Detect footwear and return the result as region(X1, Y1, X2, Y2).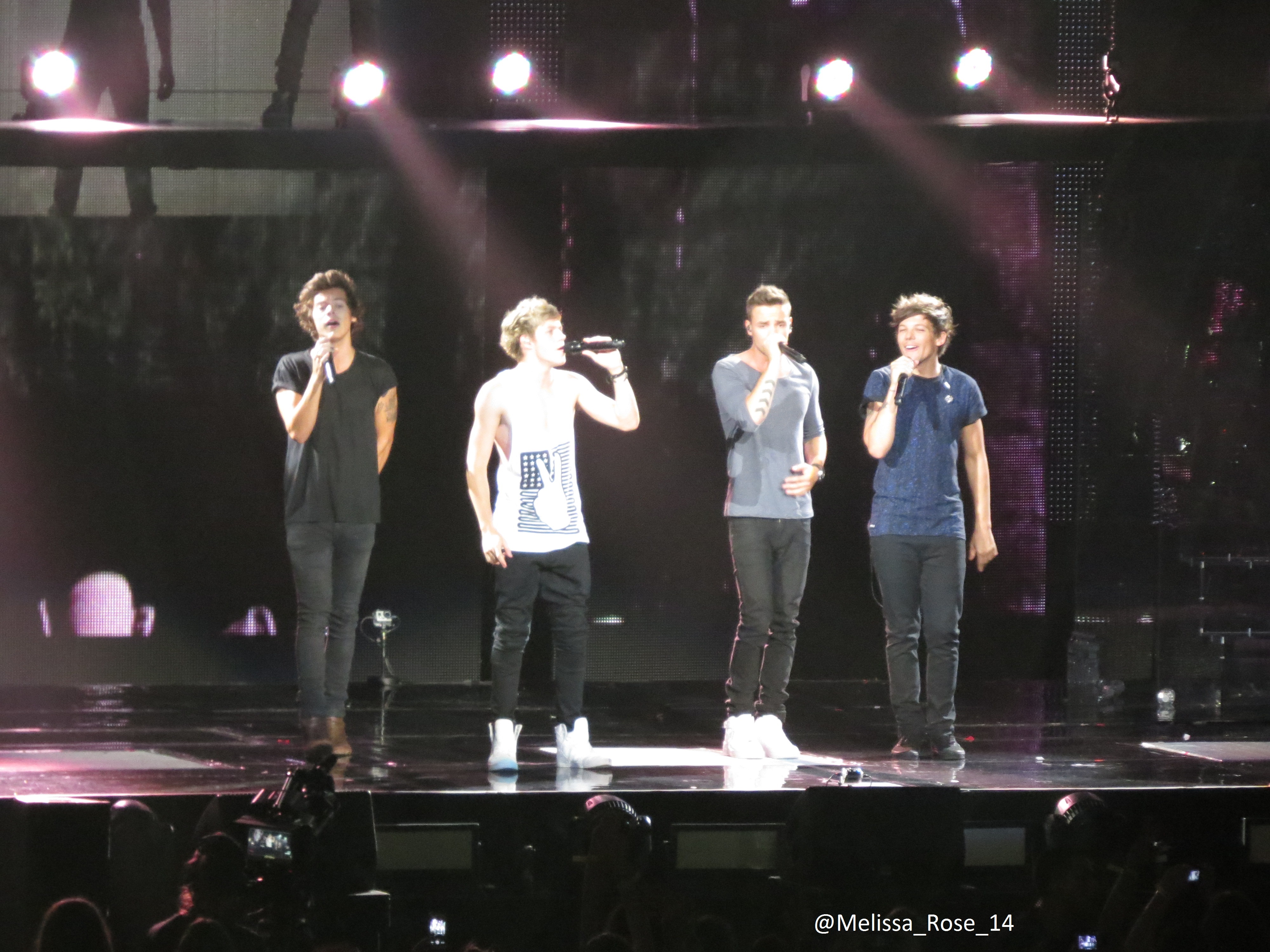
region(177, 228, 195, 246).
